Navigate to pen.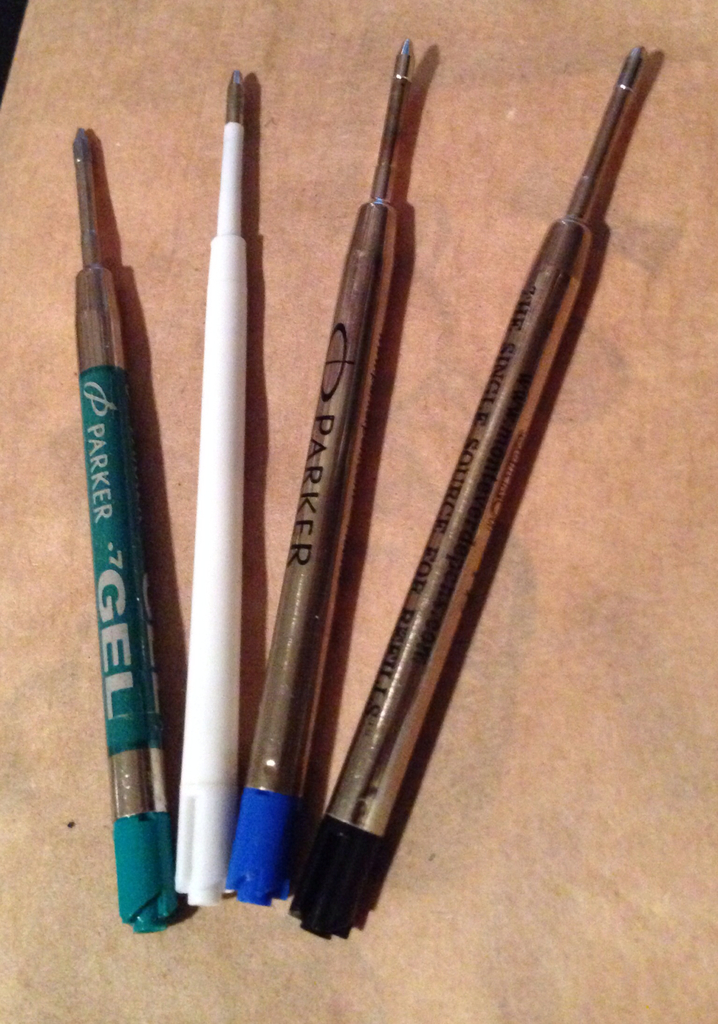
Navigation target: (82,121,173,936).
